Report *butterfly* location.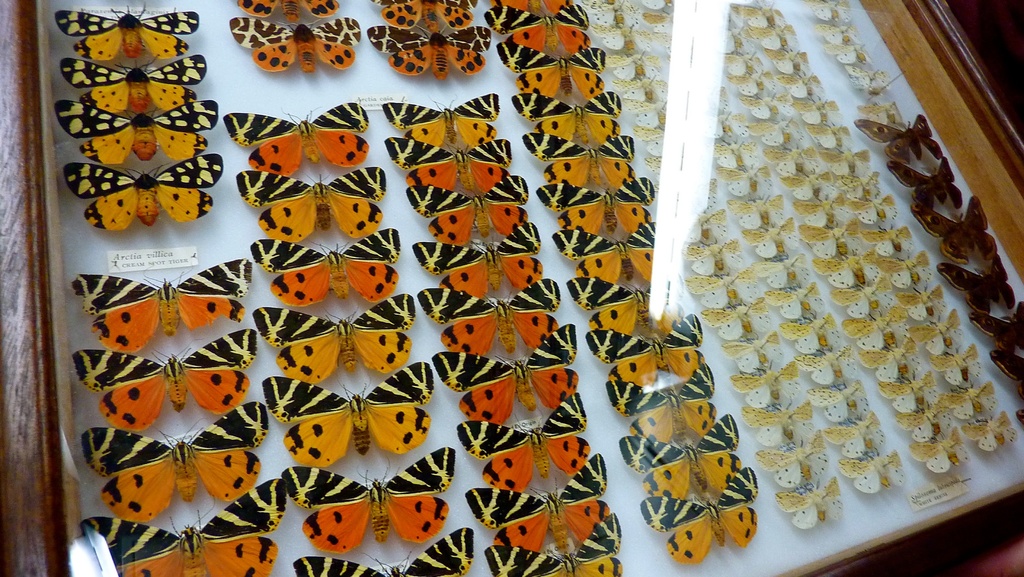
Report: Rect(379, 92, 500, 151).
